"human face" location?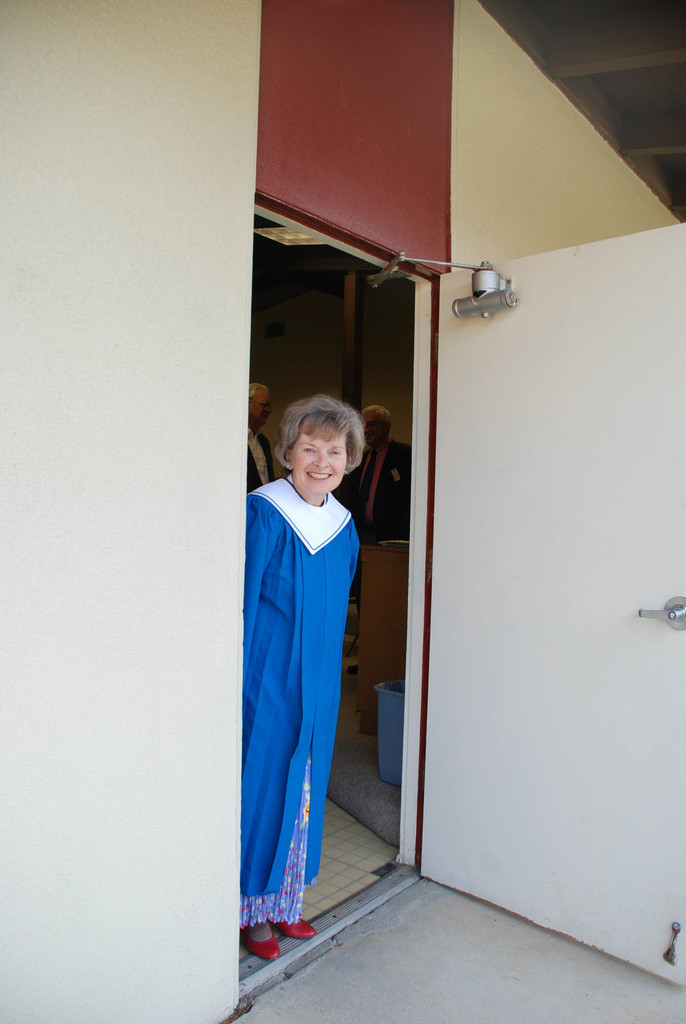
(363, 412, 387, 449)
